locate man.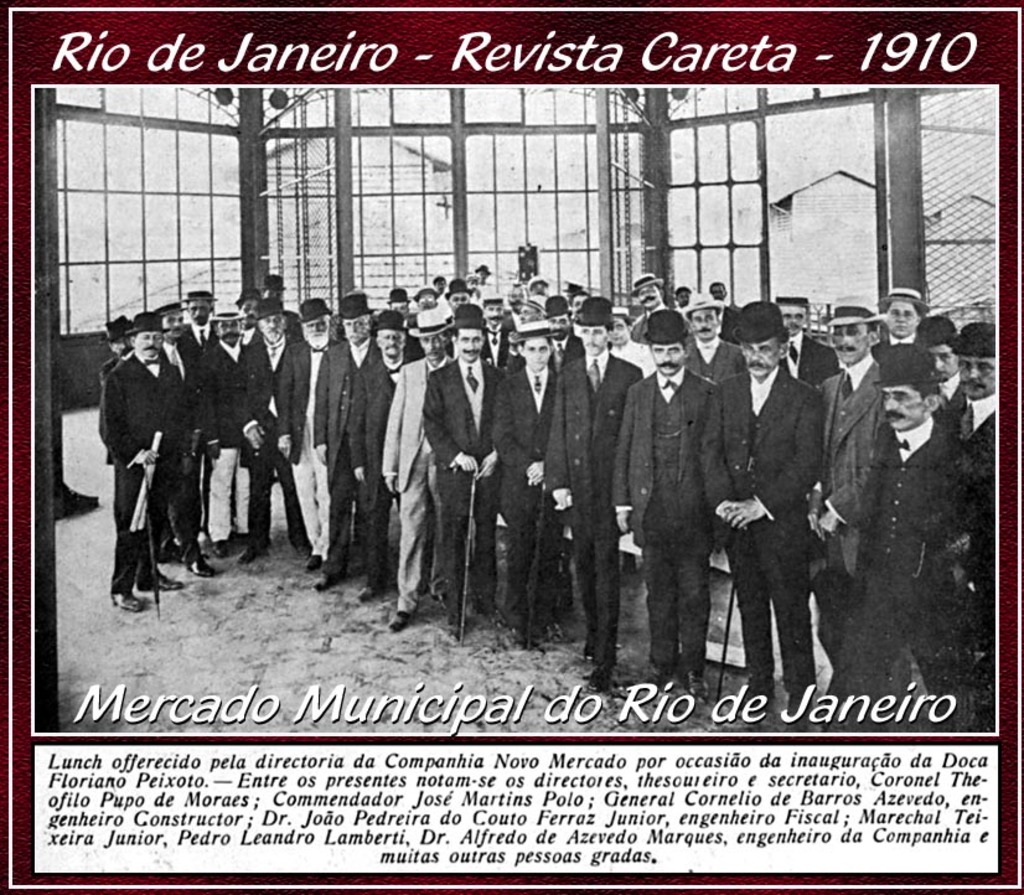
Bounding box: [425,299,513,635].
